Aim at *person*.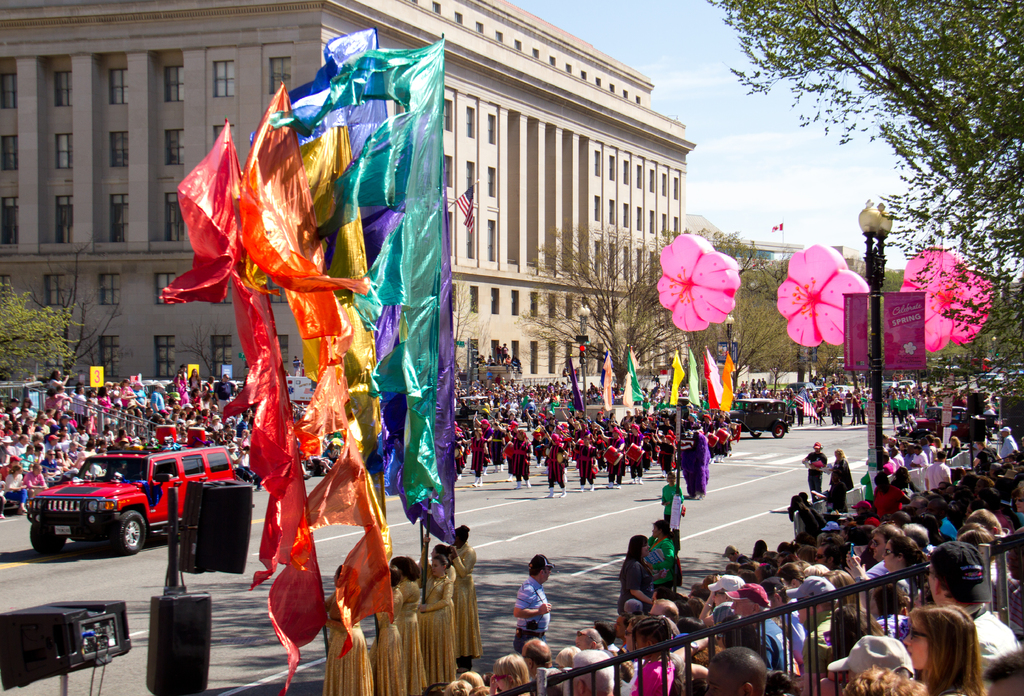
Aimed at bbox=(609, 411, 619, 423).
